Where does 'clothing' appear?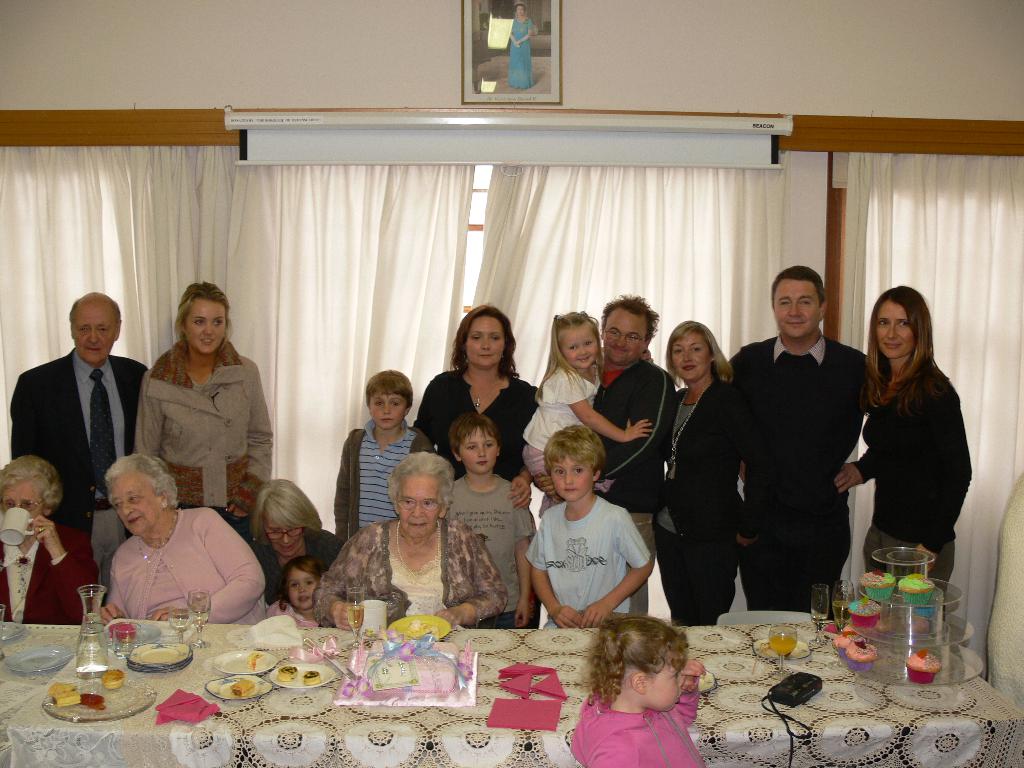
Appears at (left=846, top=329, right=970, bottom=579).
